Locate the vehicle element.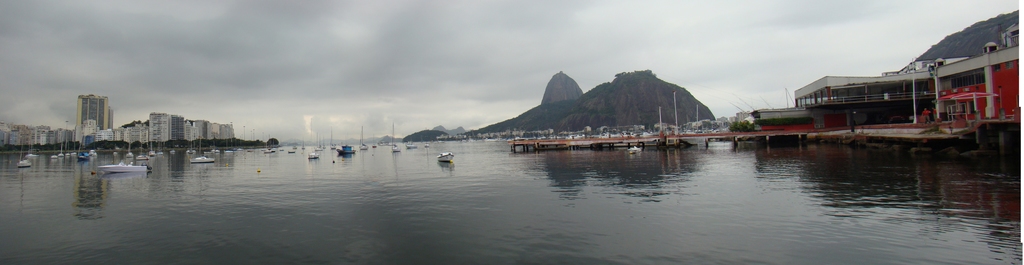
Element bbox: select_region(305, 150, 319, 161).
